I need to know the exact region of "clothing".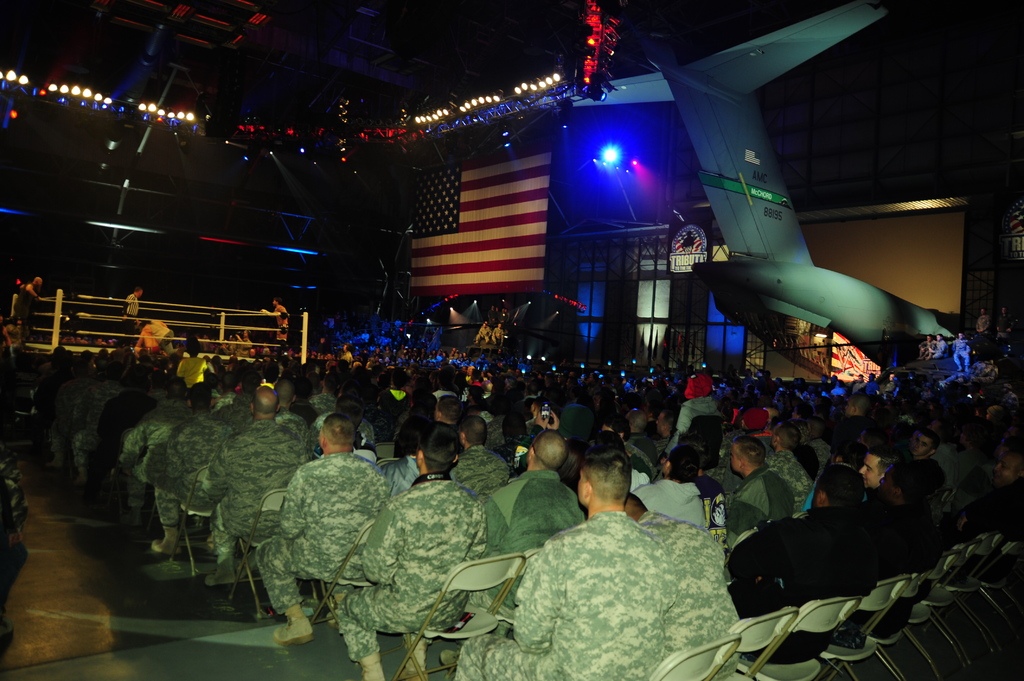
Region: <box>145,321,180,351</box>.
